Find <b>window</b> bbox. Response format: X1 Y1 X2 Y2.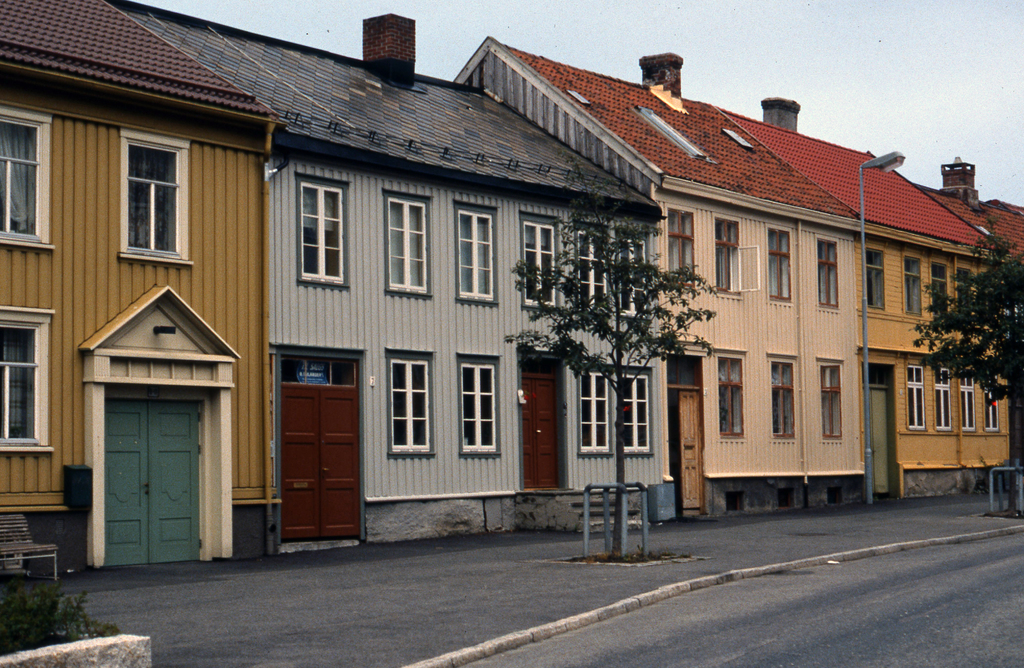
619 225 650 323.
